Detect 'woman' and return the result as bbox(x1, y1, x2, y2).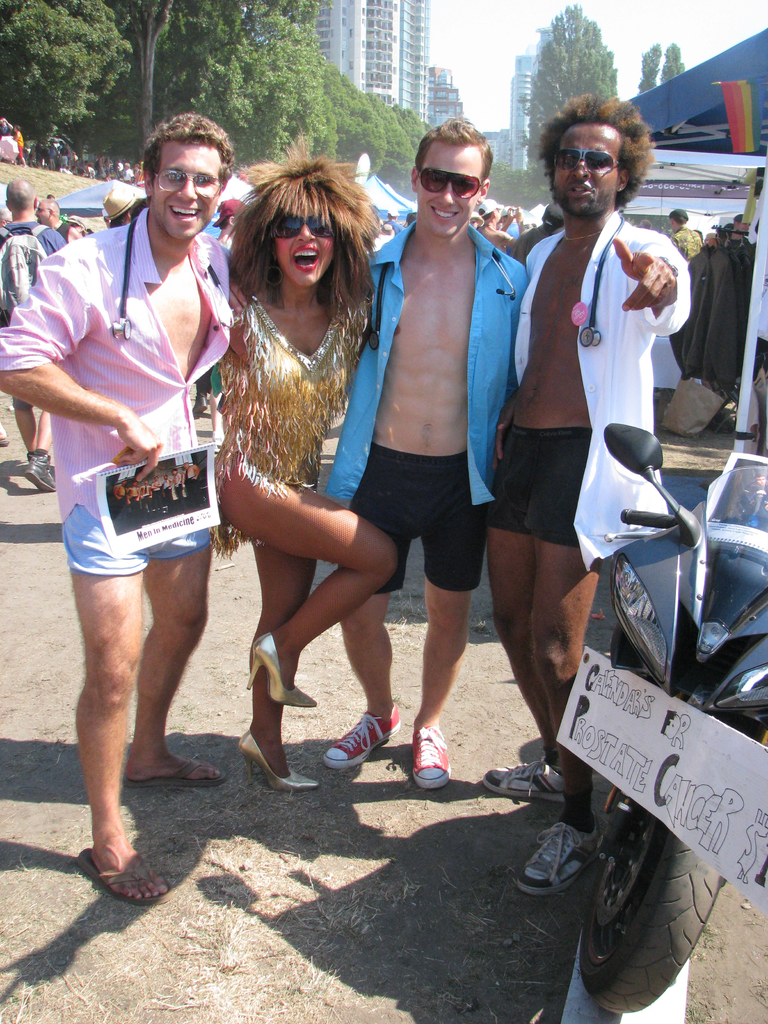
bbox(200, 141, 374, 799).
